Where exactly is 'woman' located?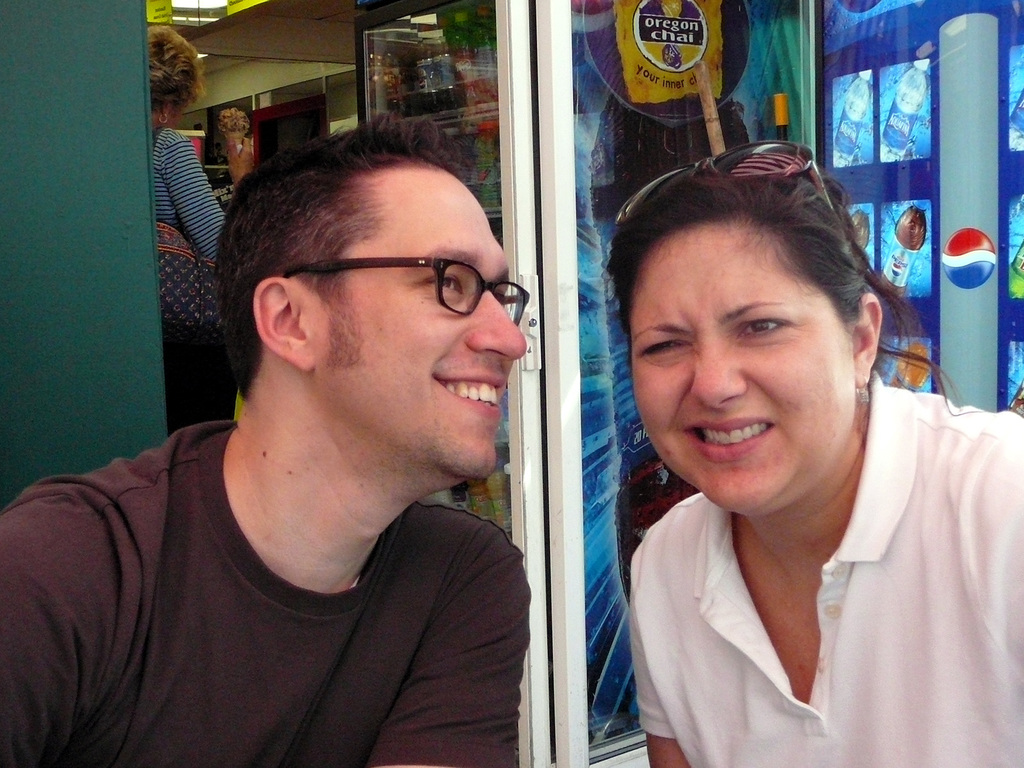
Its bounding box is 586:144:1007:767.
